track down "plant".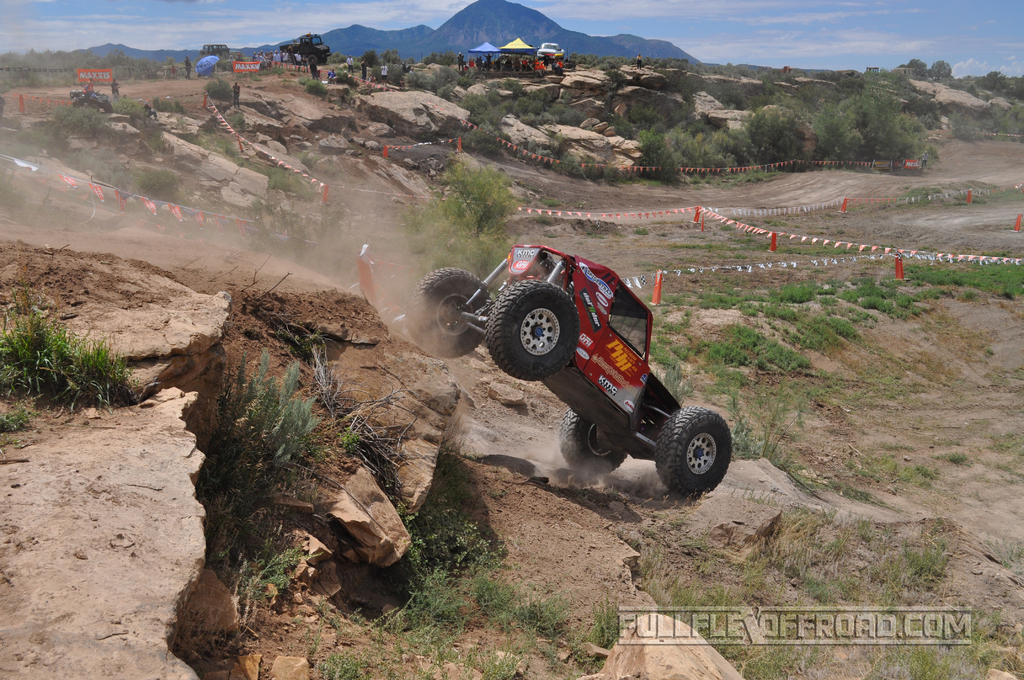
Tracked to (58, 101, 114, 131).
